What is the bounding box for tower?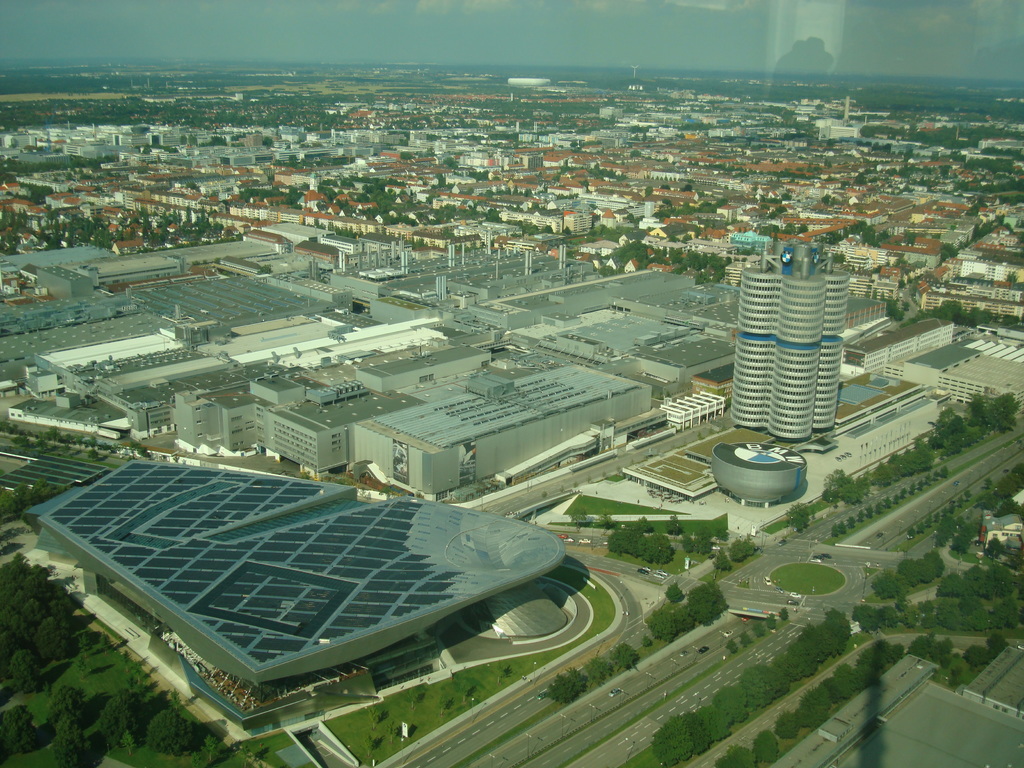
Rect(624, 58, 646, 81).
